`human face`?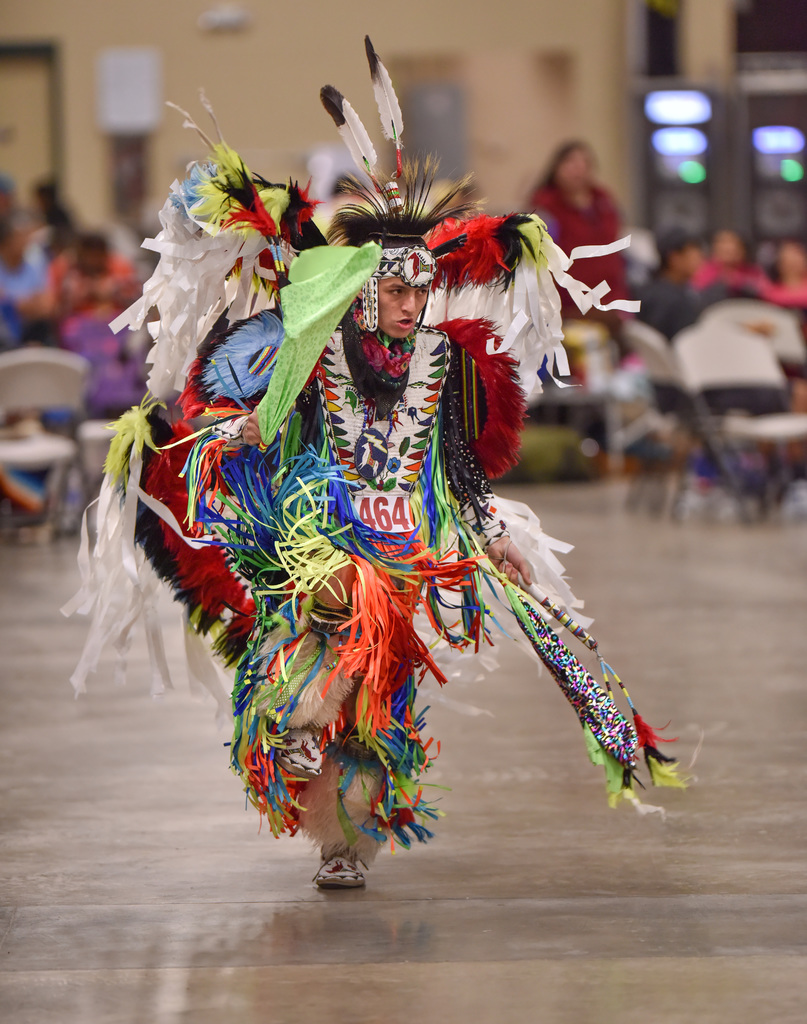
pyautogui.locateOnScreen(562, 147, 591, 187)
